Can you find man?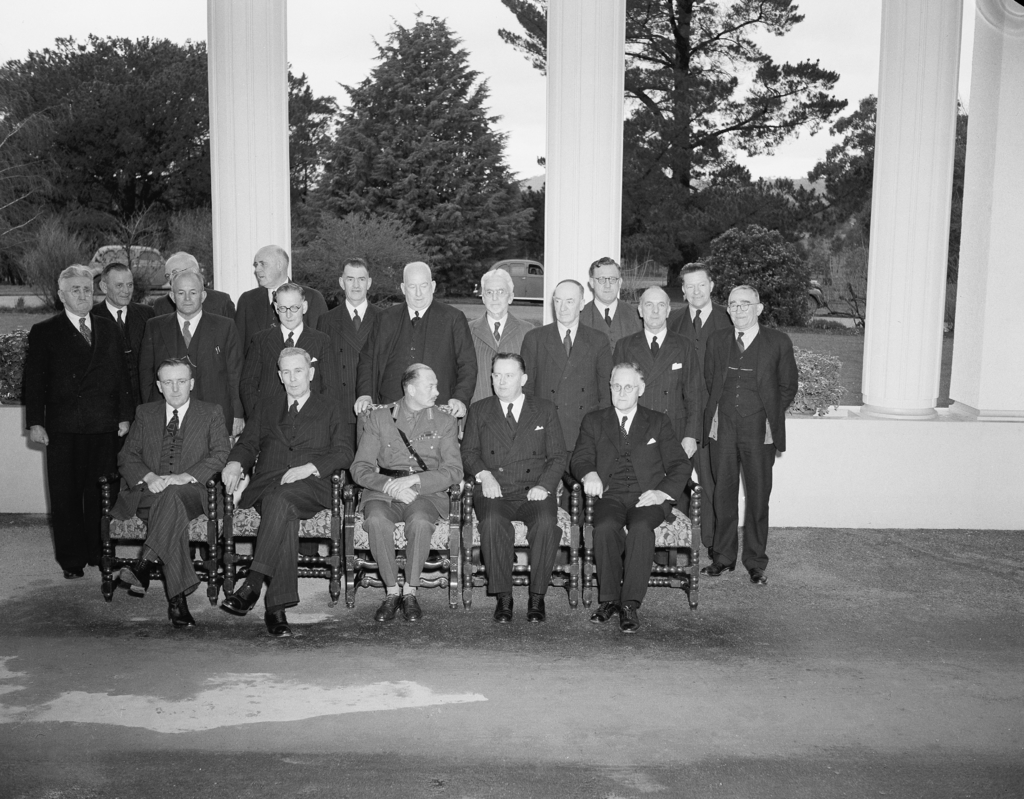
Yes, bounding box: crop(460, 351, 568, 625).
